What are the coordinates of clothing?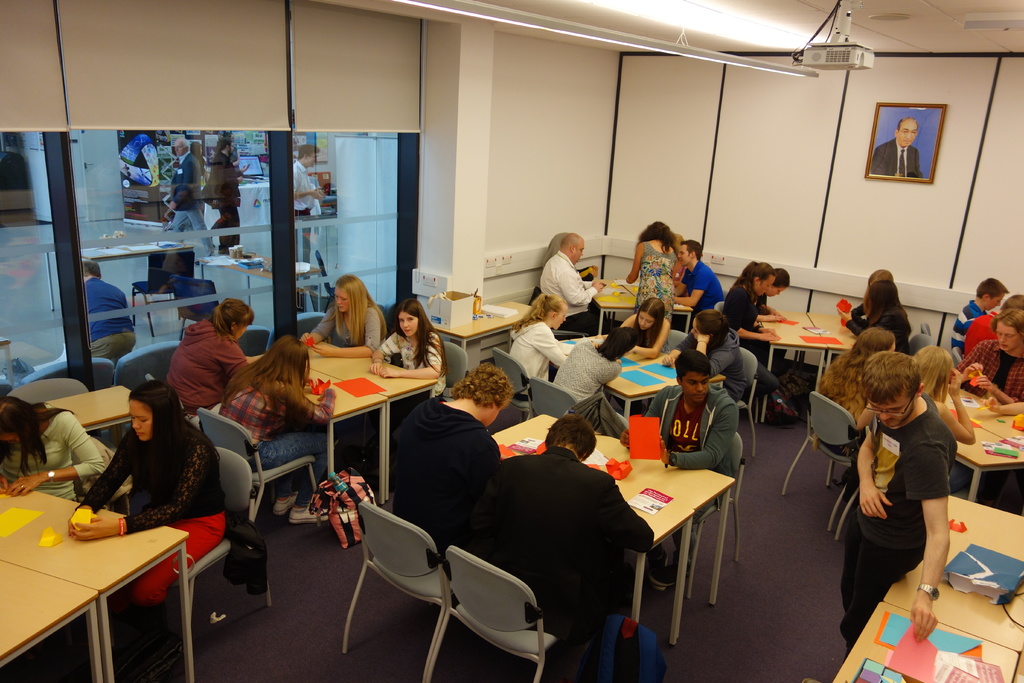
[left=644, top=385, right=739, bottom=569].
